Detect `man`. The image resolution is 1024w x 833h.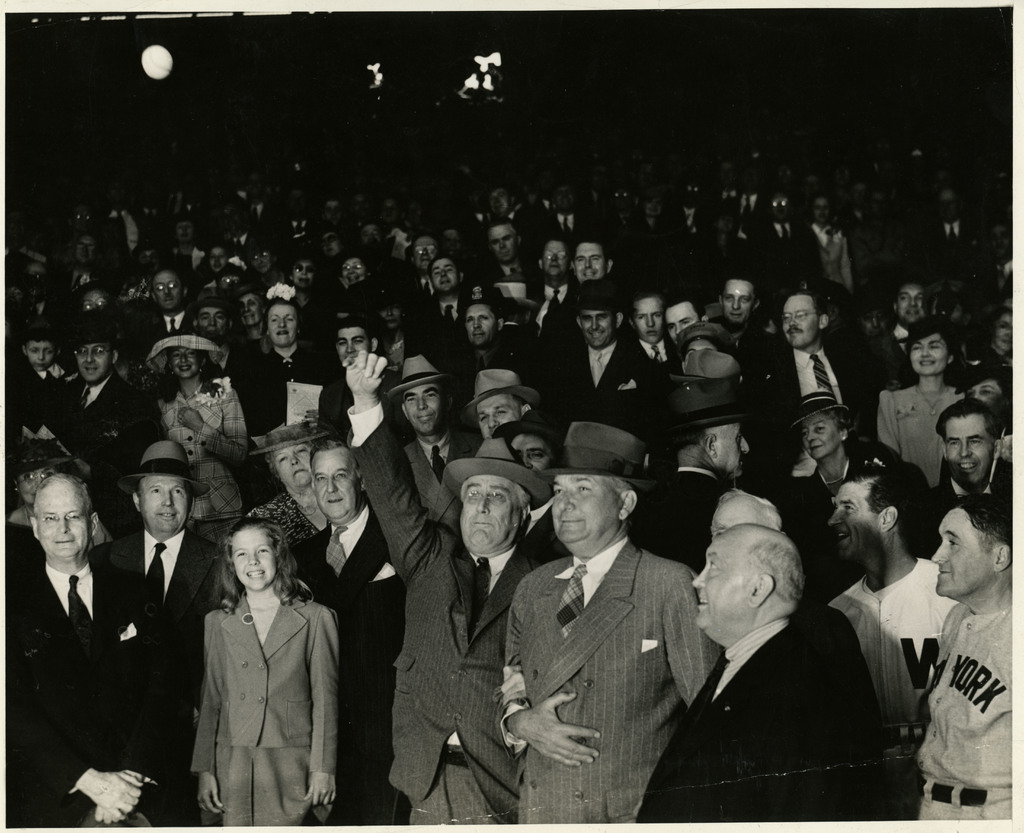
pyautogui.locateOnScreen(339, 346, 550, 826).
